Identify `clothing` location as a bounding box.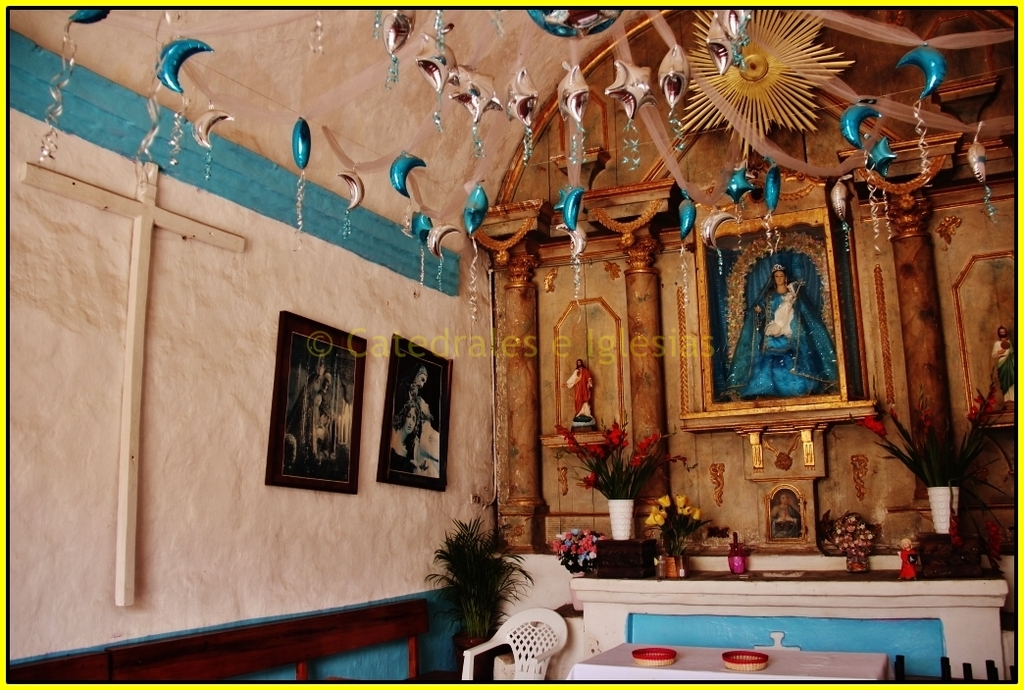
pyautogui.locateOnScreen(555, 368, 600, 422).
